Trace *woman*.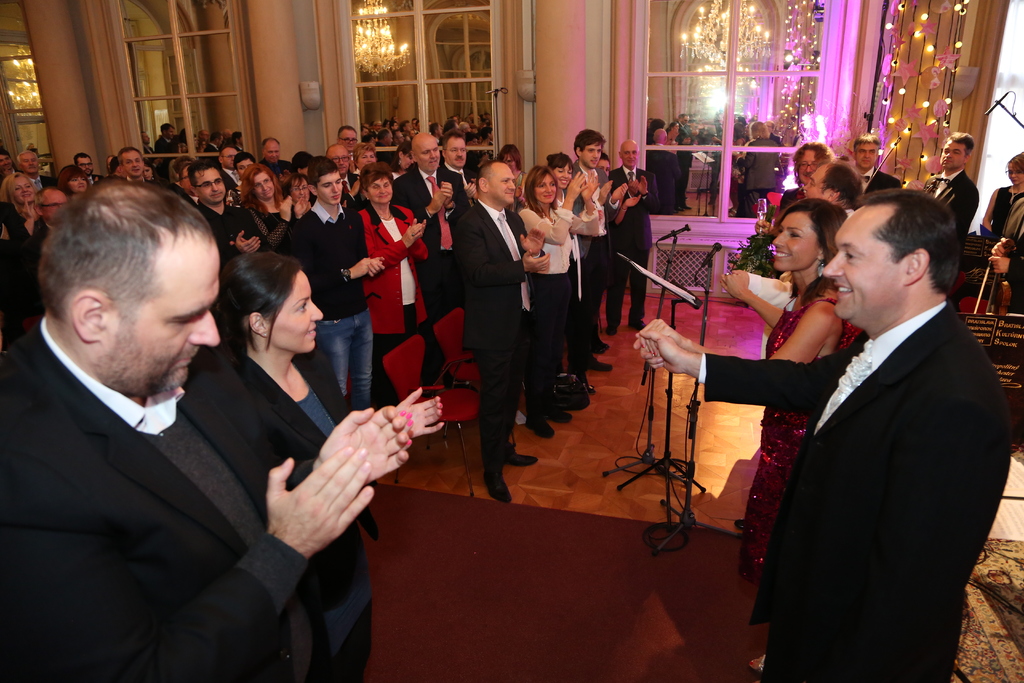
Traced to <bbox>196, 228, 388, 654</bbox>.
